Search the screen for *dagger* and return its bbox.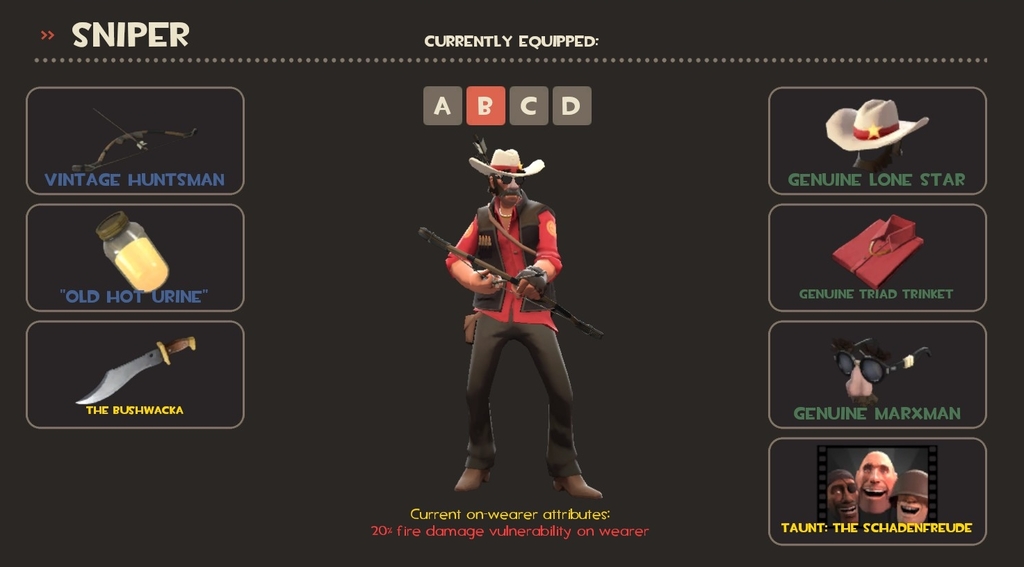
Found: <box>73,334,197,406</box>.
